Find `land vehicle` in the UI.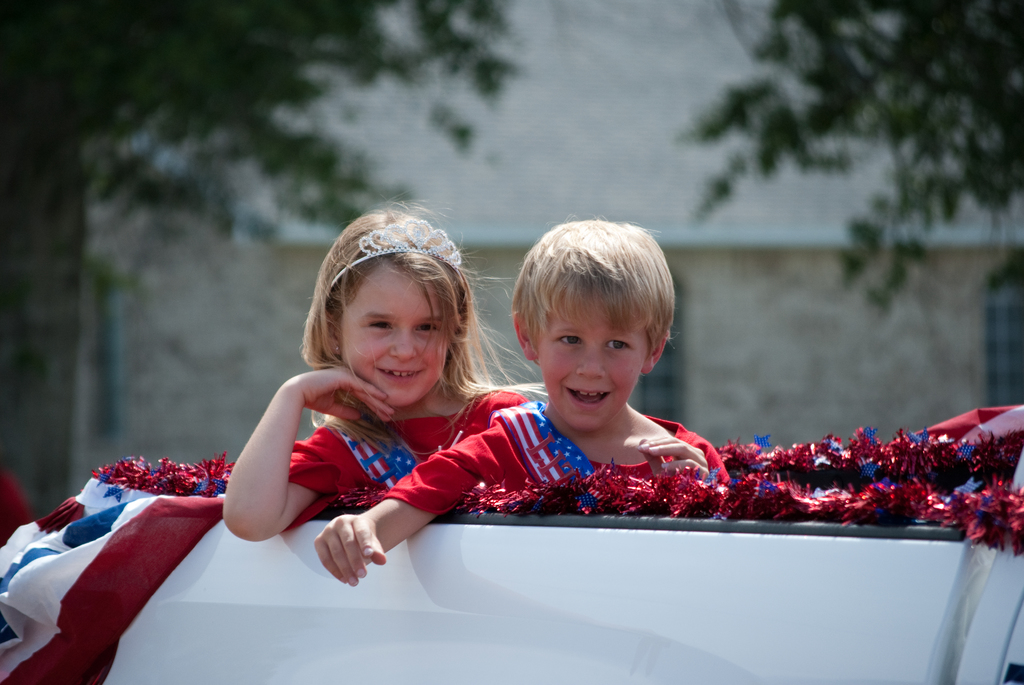
UI element at 0,392,1023,684.
